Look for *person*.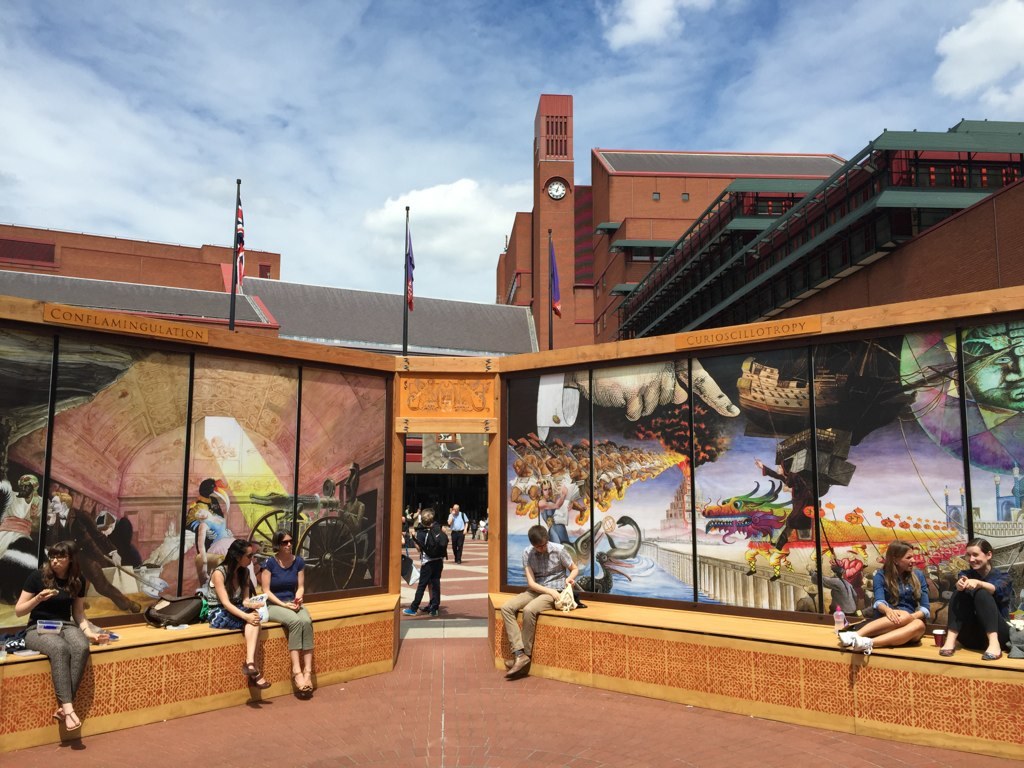
Found: 47,493,141,618.
